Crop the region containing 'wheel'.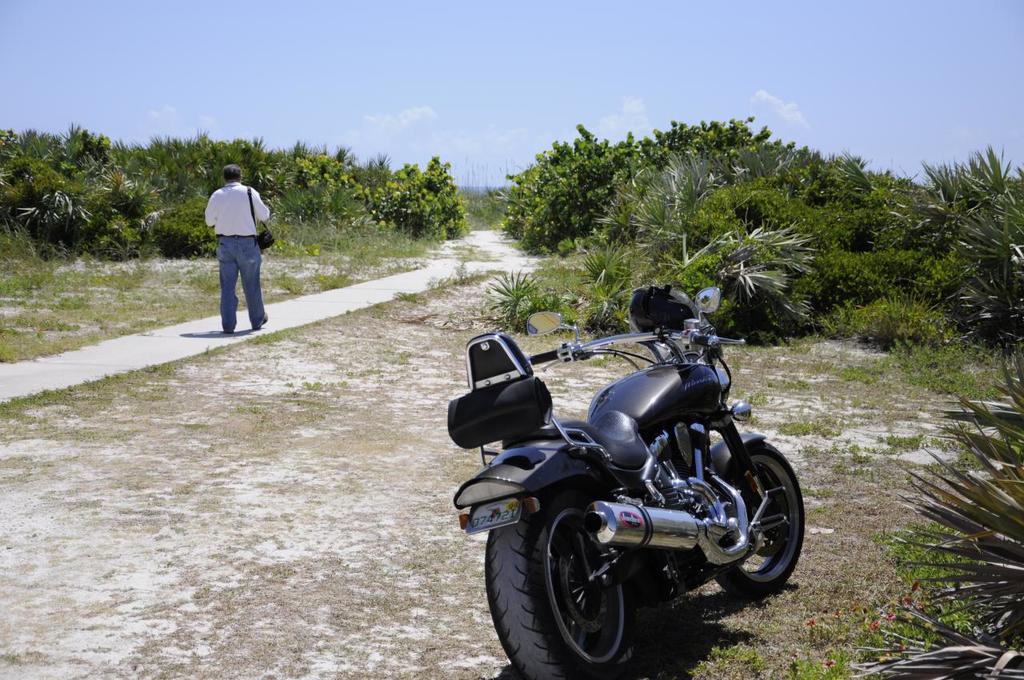
Crop region: (708,447,814,602).
